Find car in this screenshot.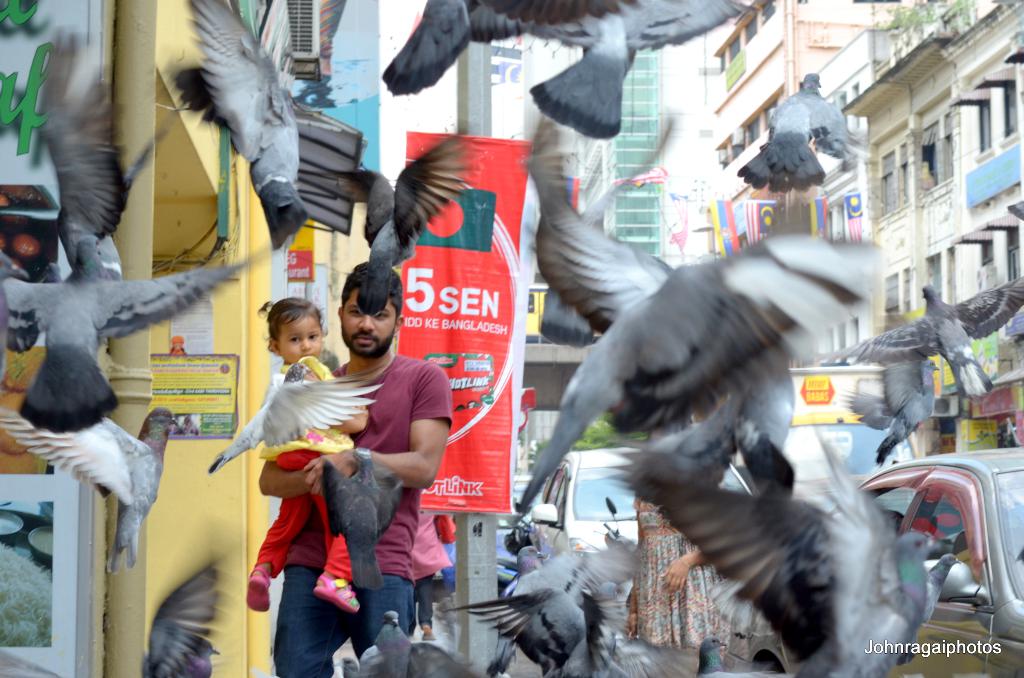
The bounding box for car is bbox=(730, 449, 1023, 677).
